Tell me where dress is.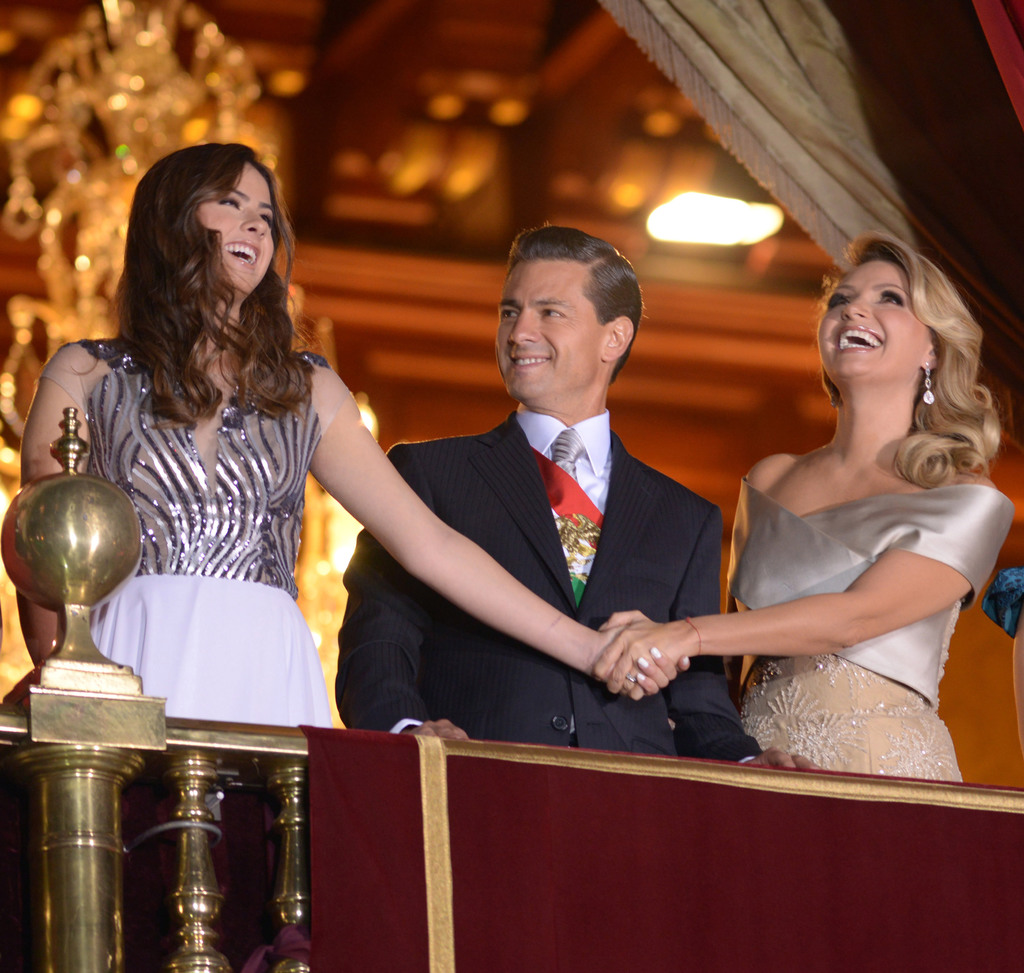
dress is at left=708, top=357, right=972, bottom=733.
